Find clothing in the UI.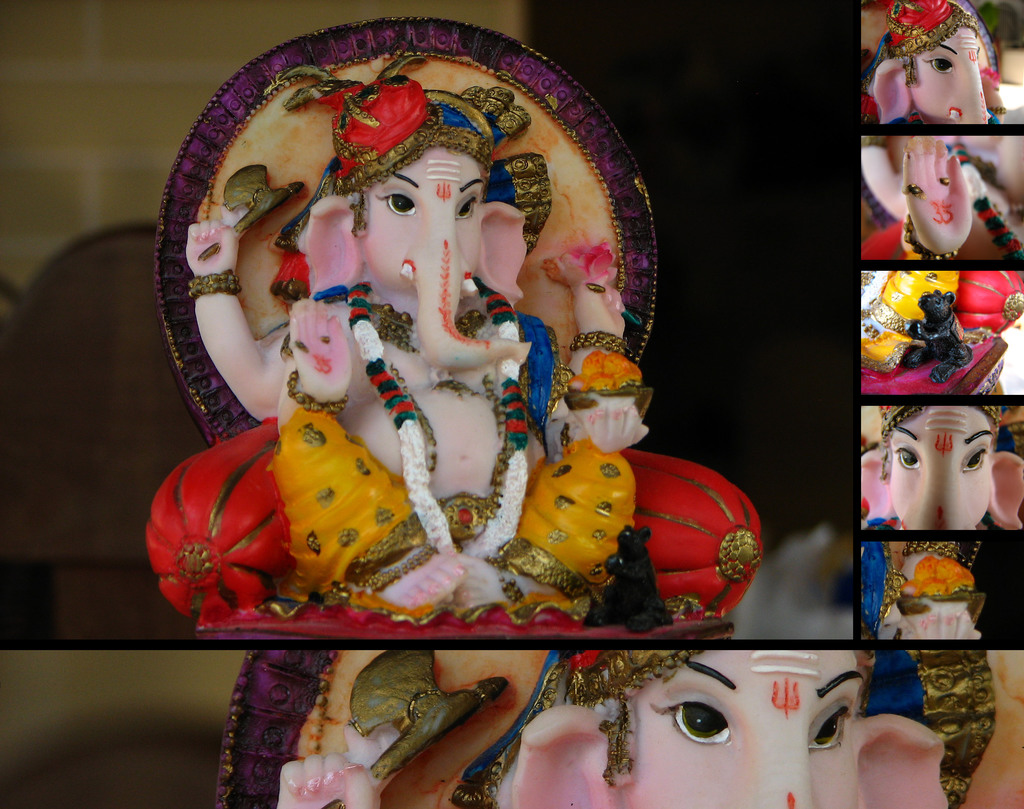
UI element at [x1=269, y1=404, x2=636, y2=619].
